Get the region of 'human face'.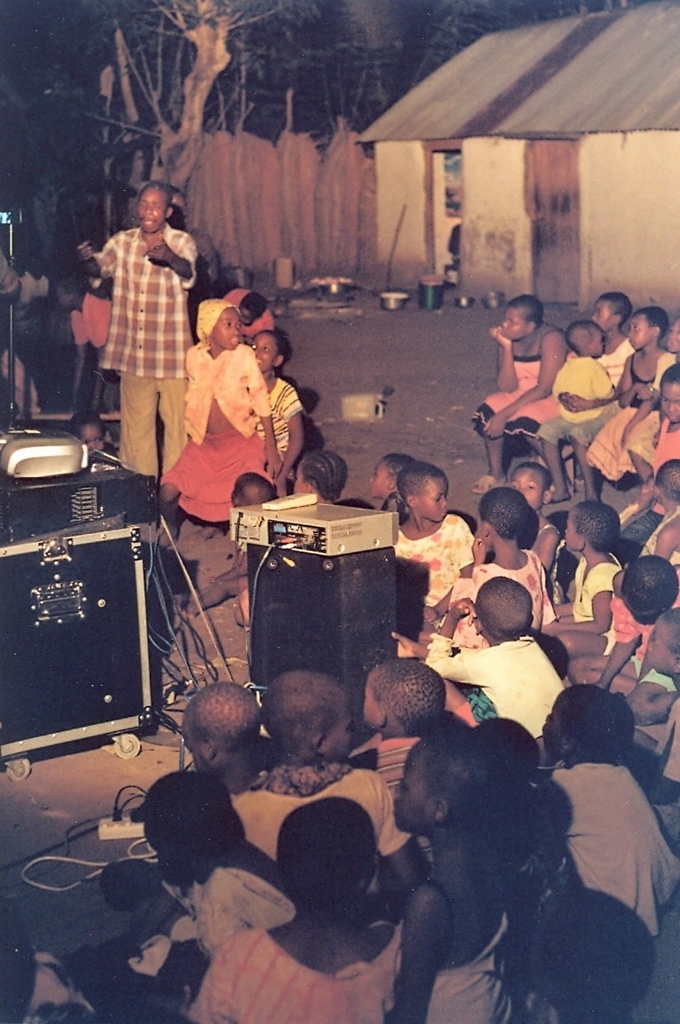
bbox(558, 510, 587, 555).
